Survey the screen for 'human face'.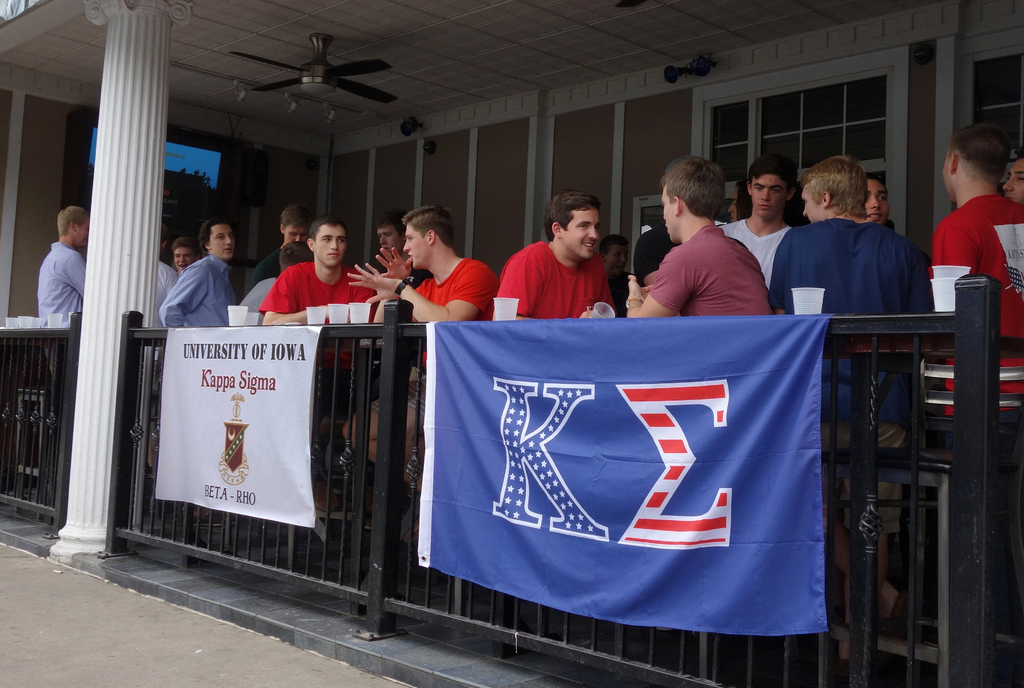
Survey found: [x1=662, y1=188, x2=676, y2=243].
